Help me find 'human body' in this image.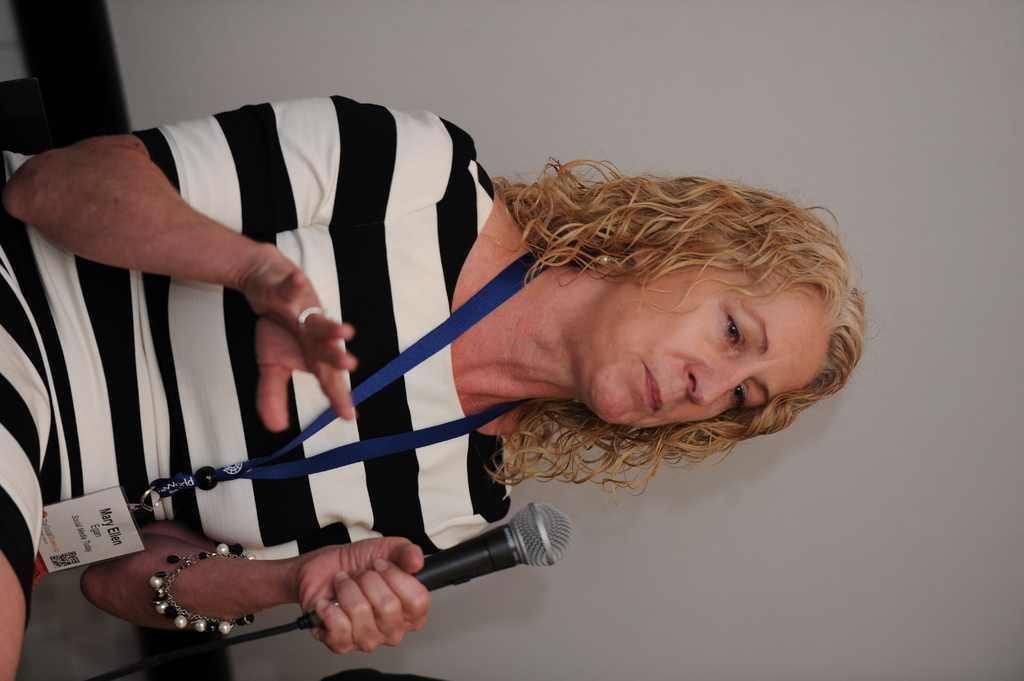
Found it: 34:38:947:664.
